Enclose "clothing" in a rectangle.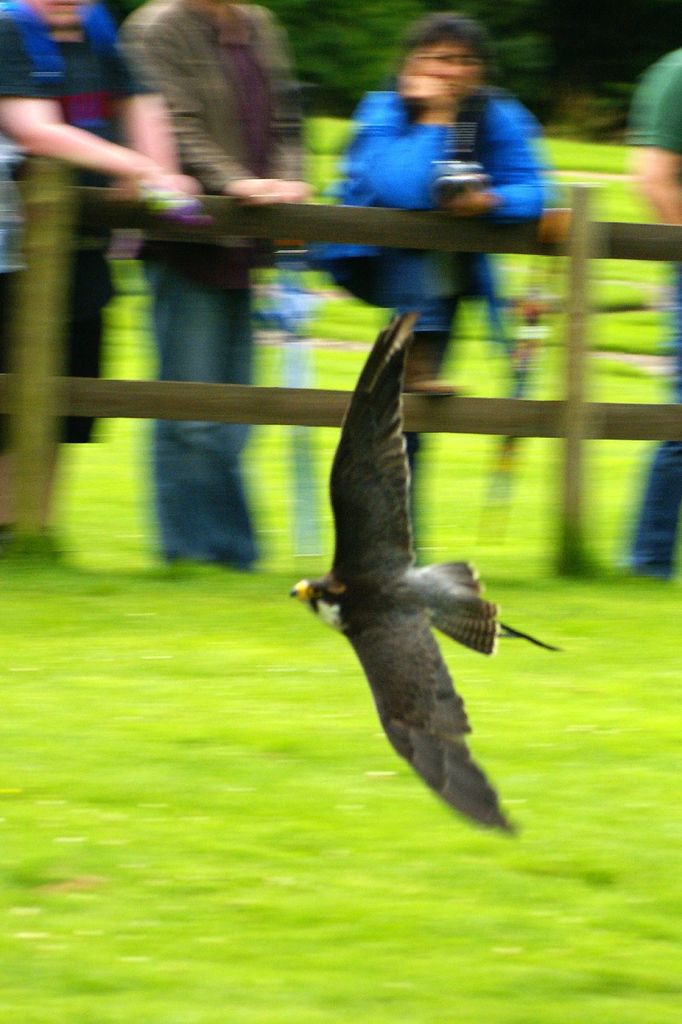
<box>125,251,266,580</box>.
